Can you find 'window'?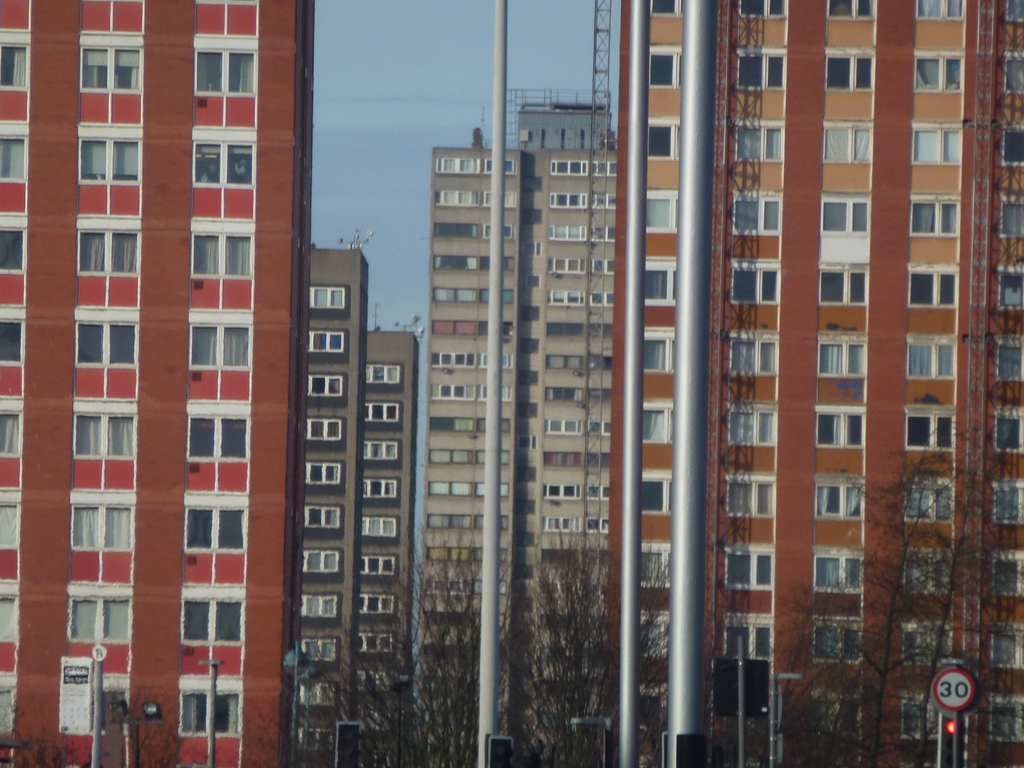
Yes, bounding box: Rect(432, 252, 477, 273).
